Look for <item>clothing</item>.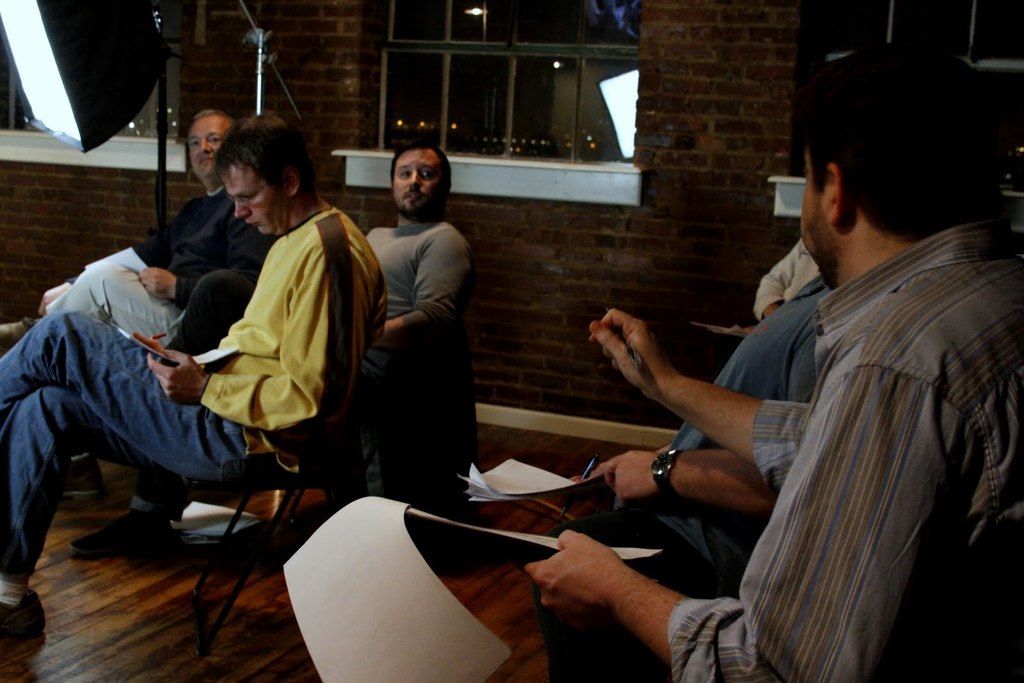
Found: x1=125 y1=215 x2=479 y2=511.
